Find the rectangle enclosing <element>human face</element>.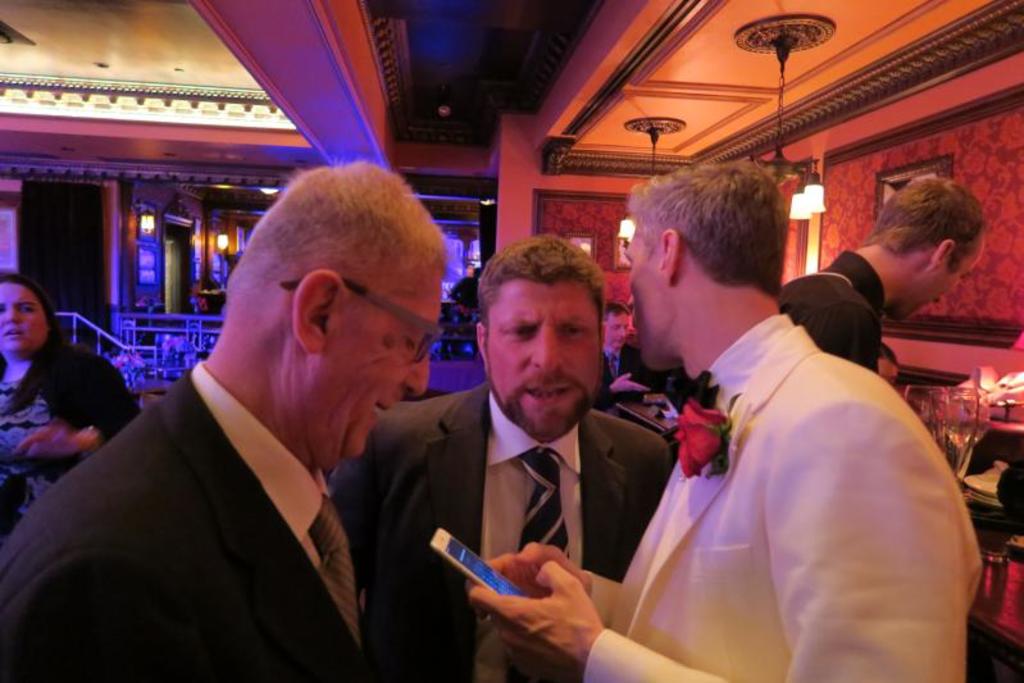
605/309/631/349.
